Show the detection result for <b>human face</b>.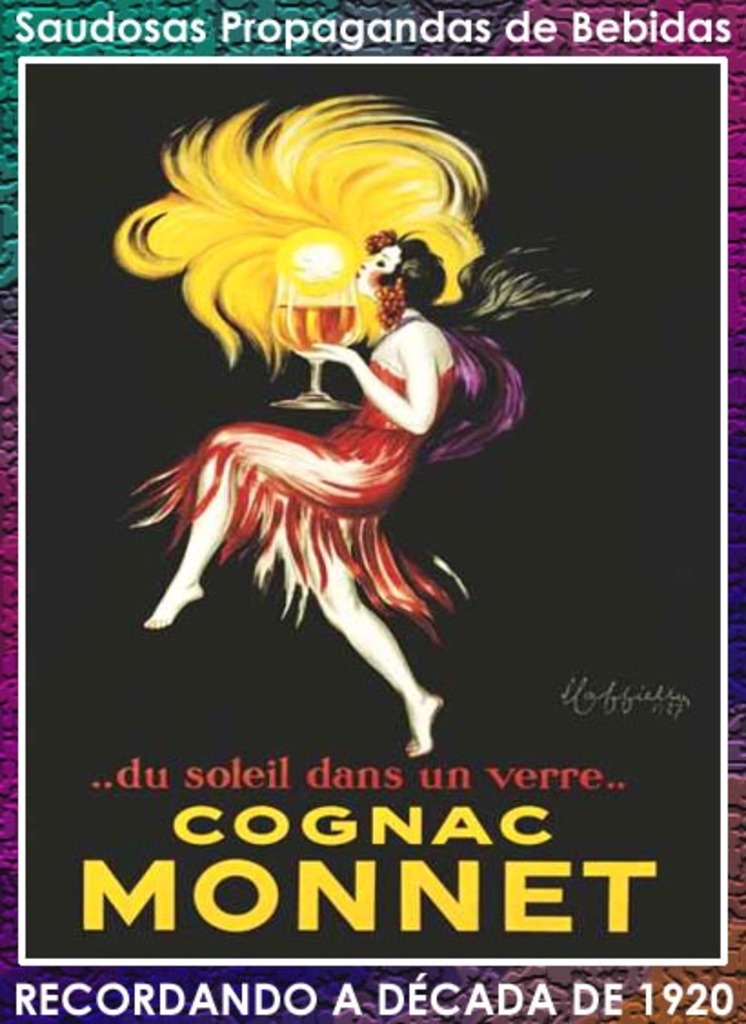
351:255:398:282.
